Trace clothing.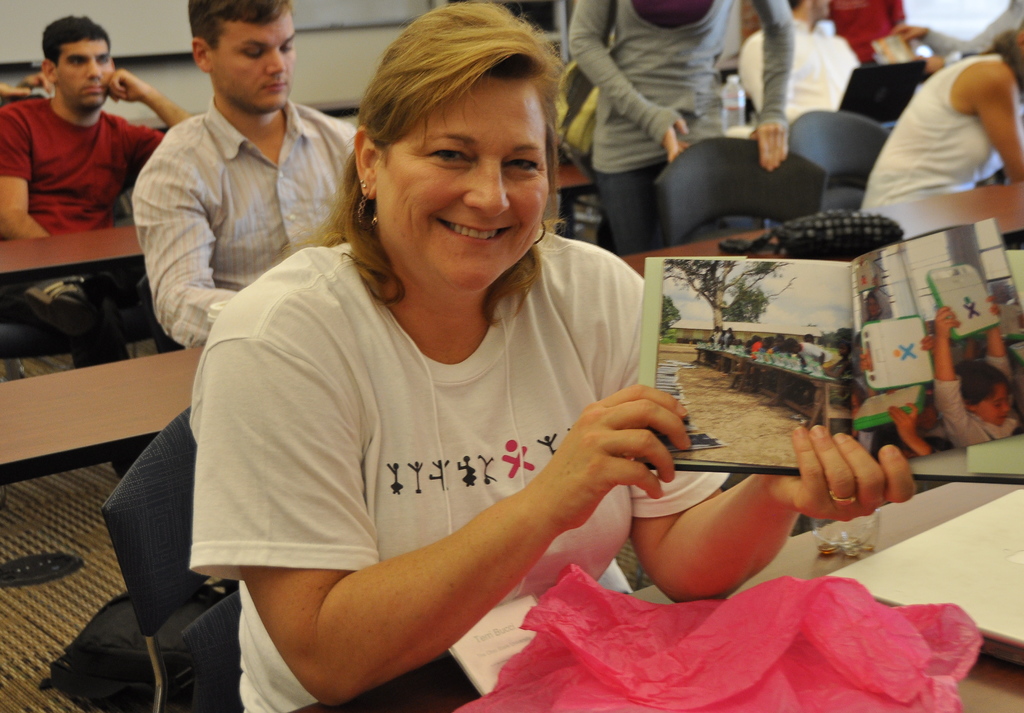
Traced to bbox=[186, 230, 732, 712].
